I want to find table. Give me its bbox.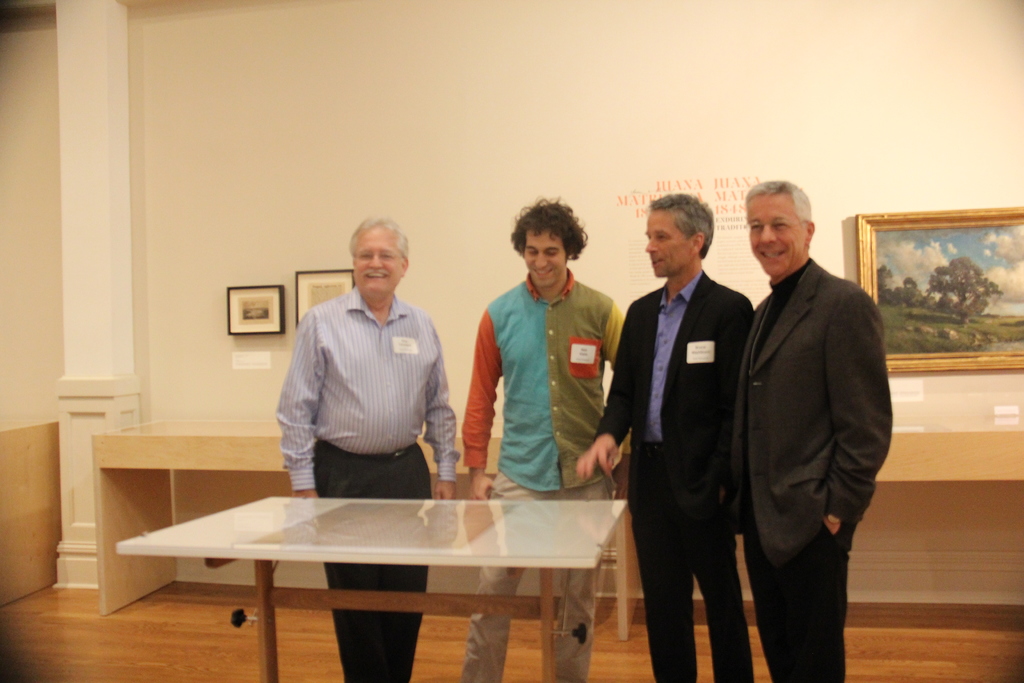
<bbox>146, 509, 634, 661</bbox>.
